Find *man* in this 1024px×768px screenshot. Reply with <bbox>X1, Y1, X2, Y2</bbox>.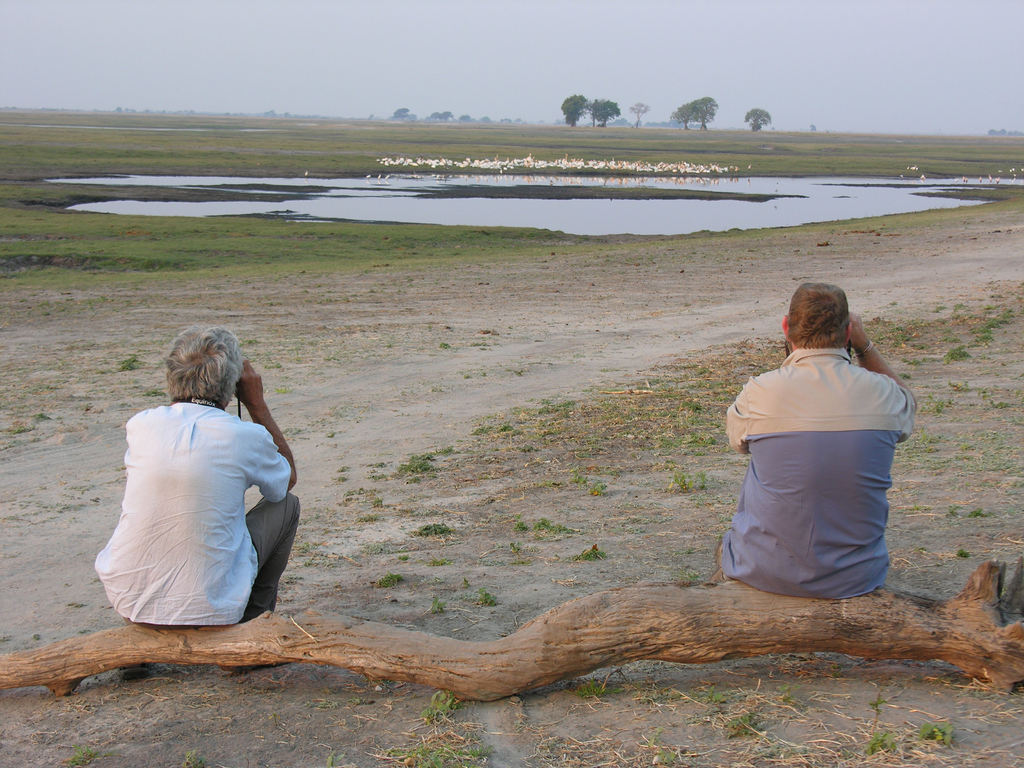
<bbox>93, 327, 300, 673</bbox>.
